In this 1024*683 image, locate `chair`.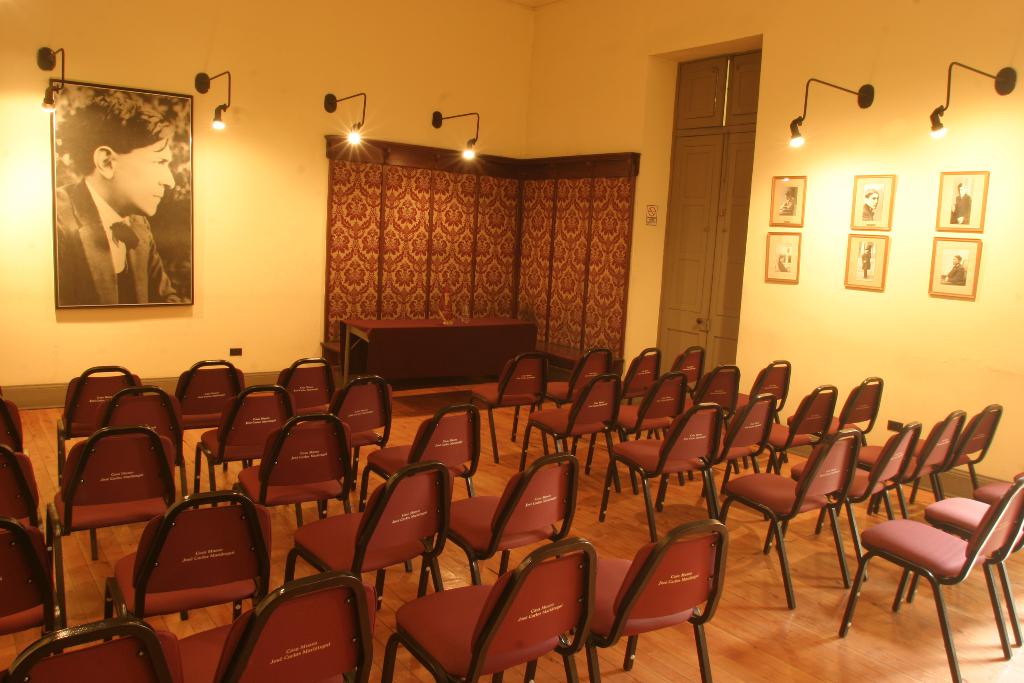
Bounding box: bbox=[792, 427, 920, 570].
